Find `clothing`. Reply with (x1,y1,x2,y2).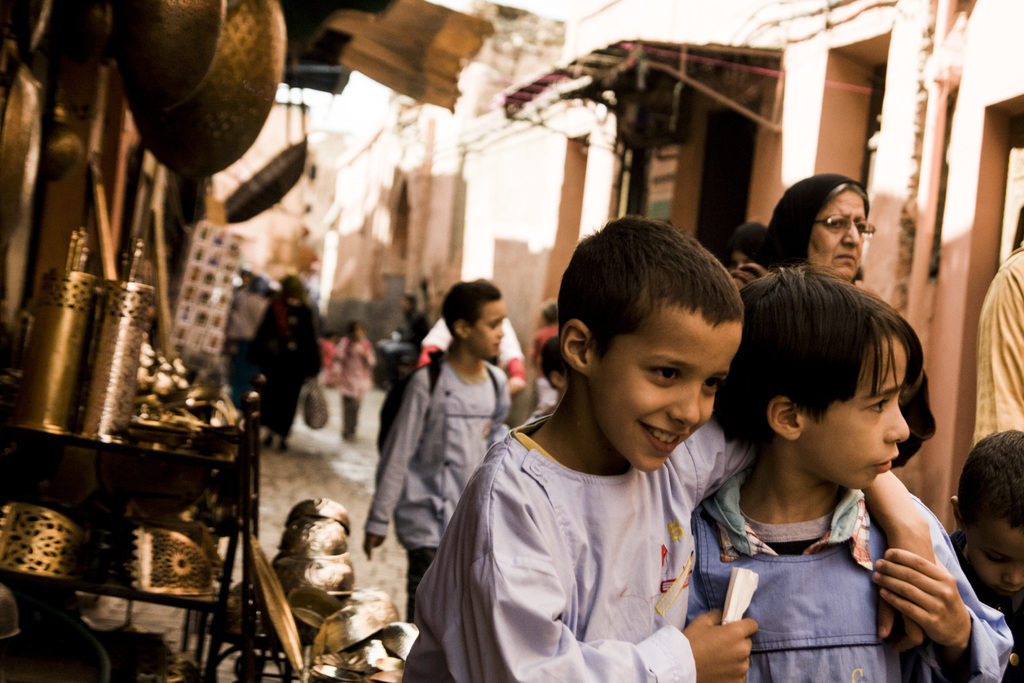
(399,308,433,366).
